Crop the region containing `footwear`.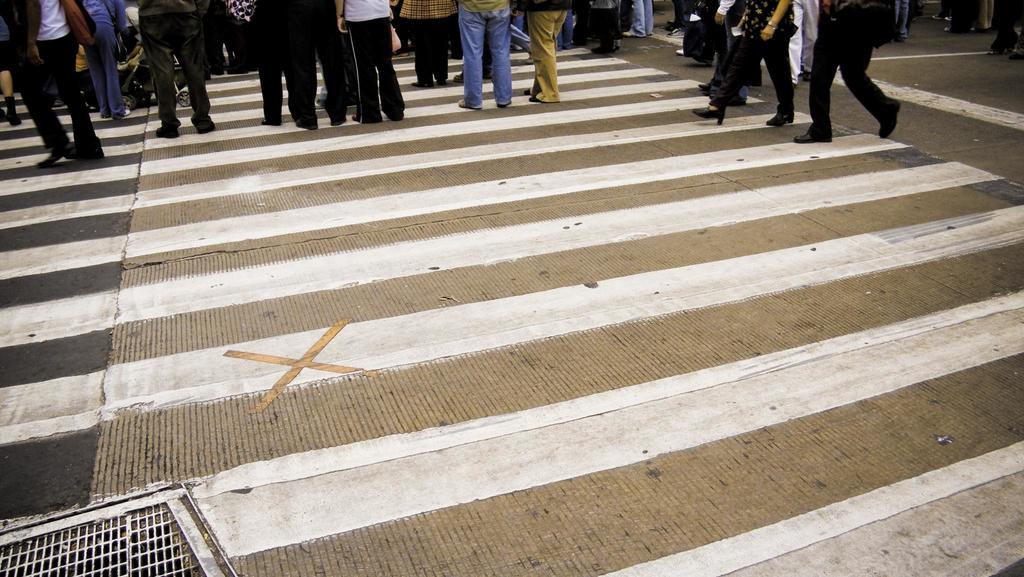
Crop region: (left=796, top=131, right=834, bottom=142).
